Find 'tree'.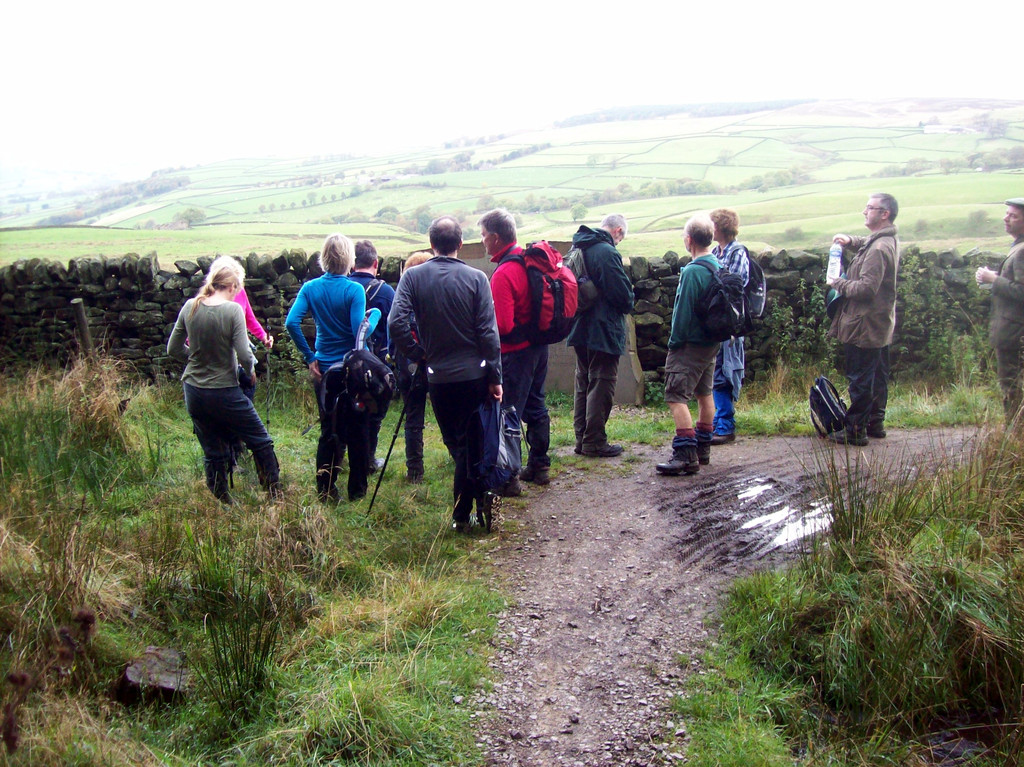
(289,178,294,186).
